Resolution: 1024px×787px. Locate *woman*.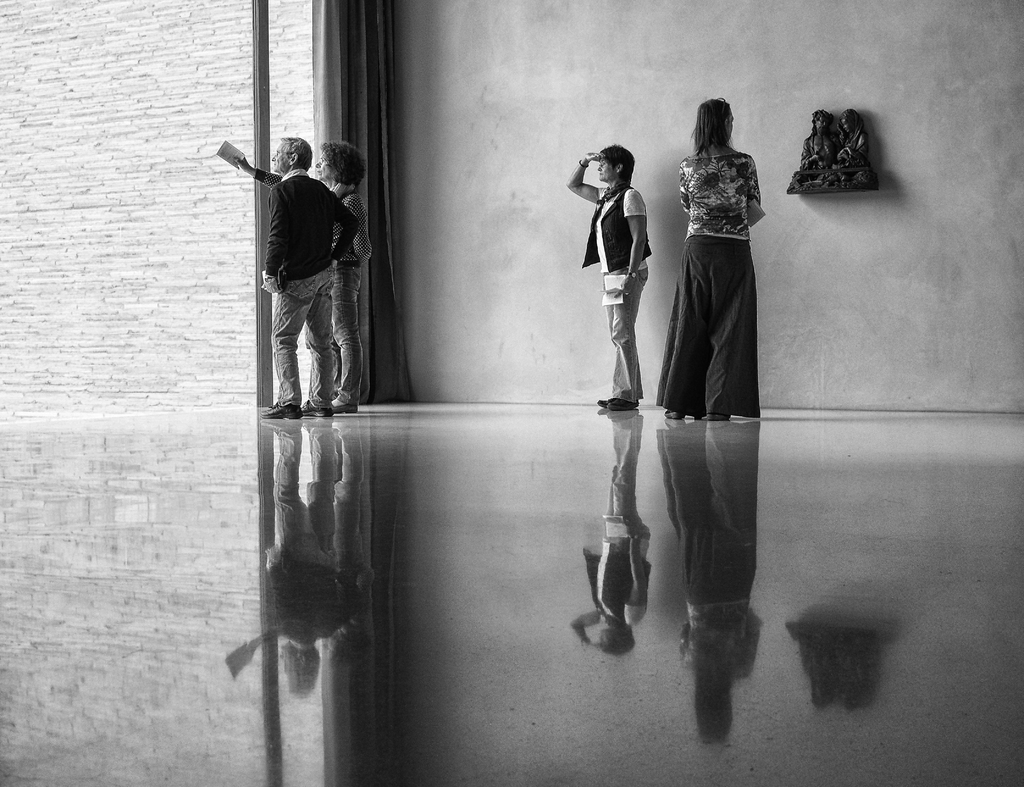
236, 143, 373, 408.
